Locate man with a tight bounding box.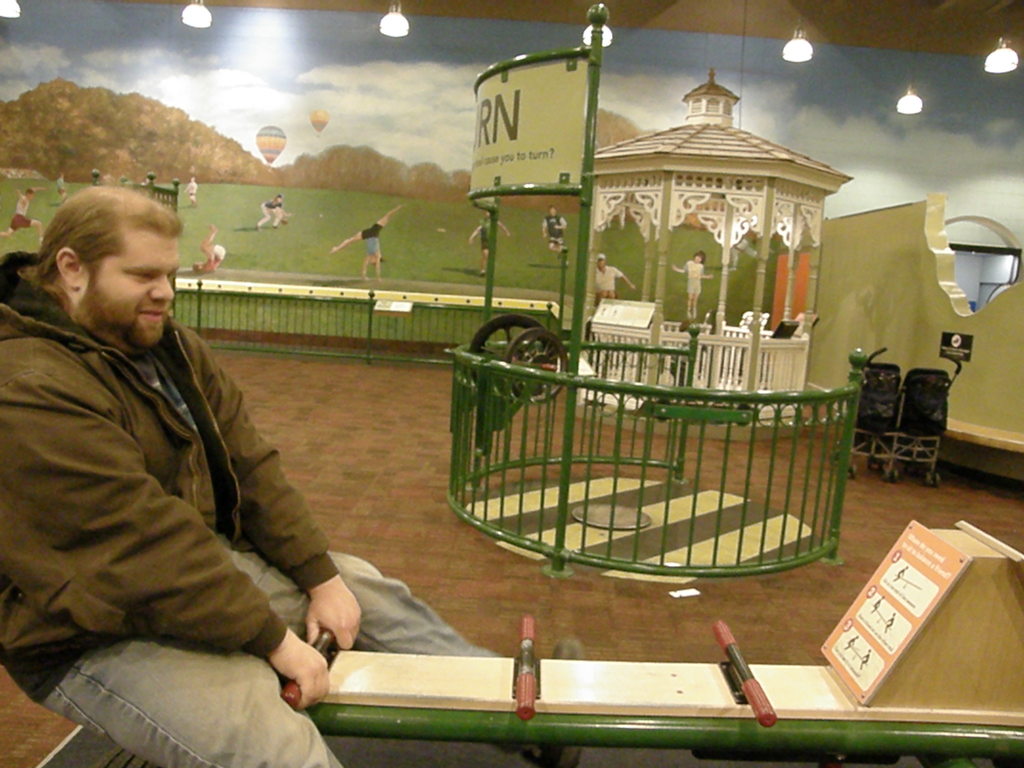
0/184/50/244.
